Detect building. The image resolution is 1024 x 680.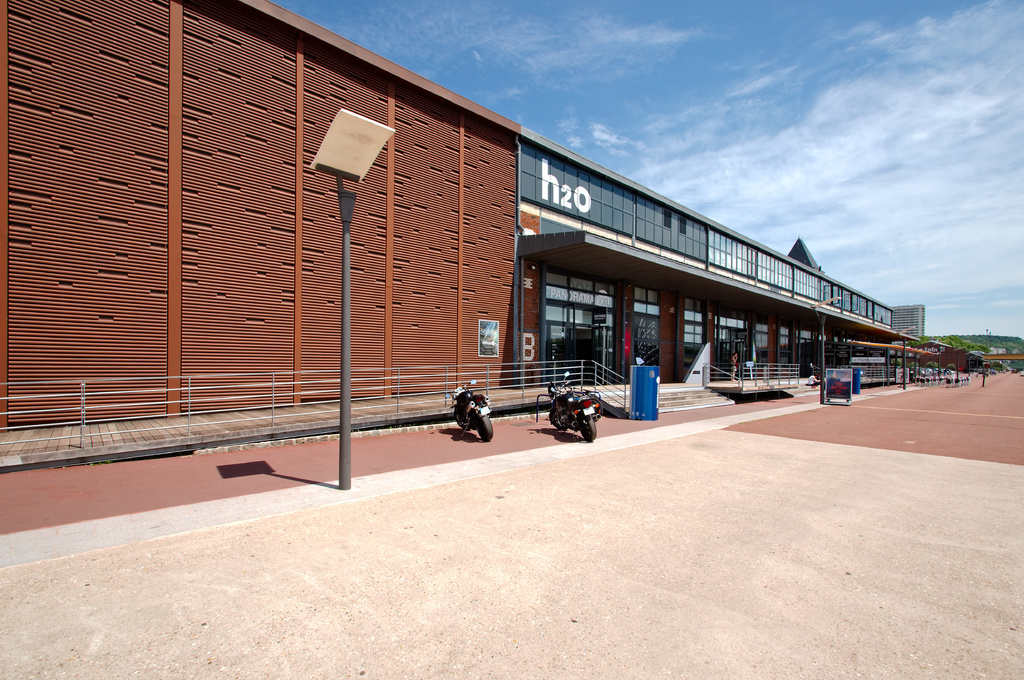
bbox(0, 0, 954, 461).
